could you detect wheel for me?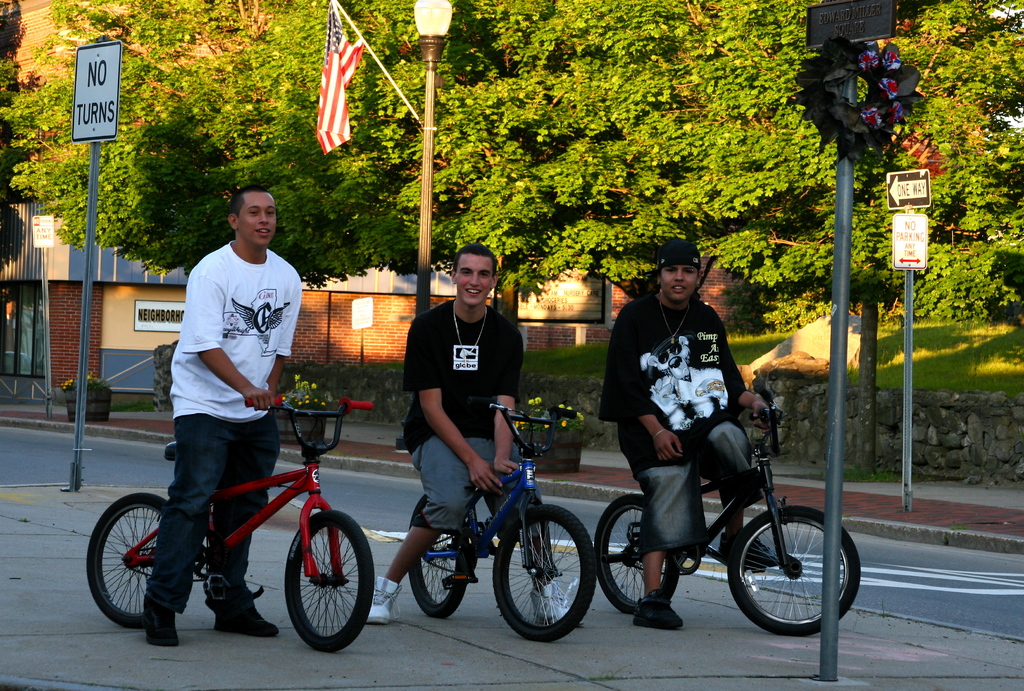
Detection result: [x1=409, y1=498, x2=476, y2=625].
